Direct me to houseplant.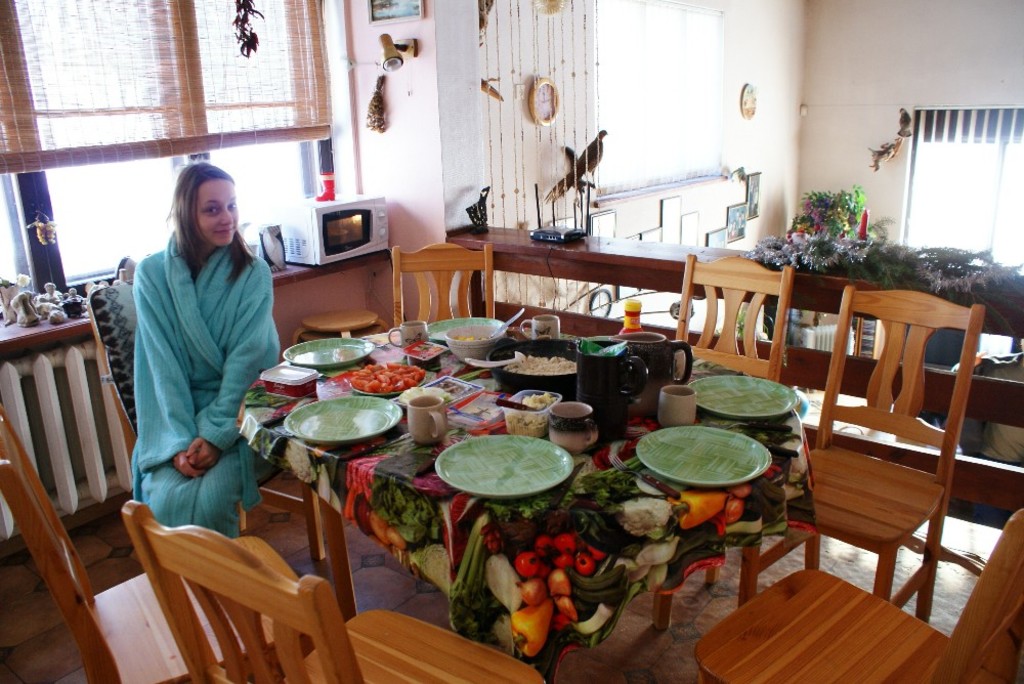
Direction: <bbox>777, 241, 825, 343</bbox>.
